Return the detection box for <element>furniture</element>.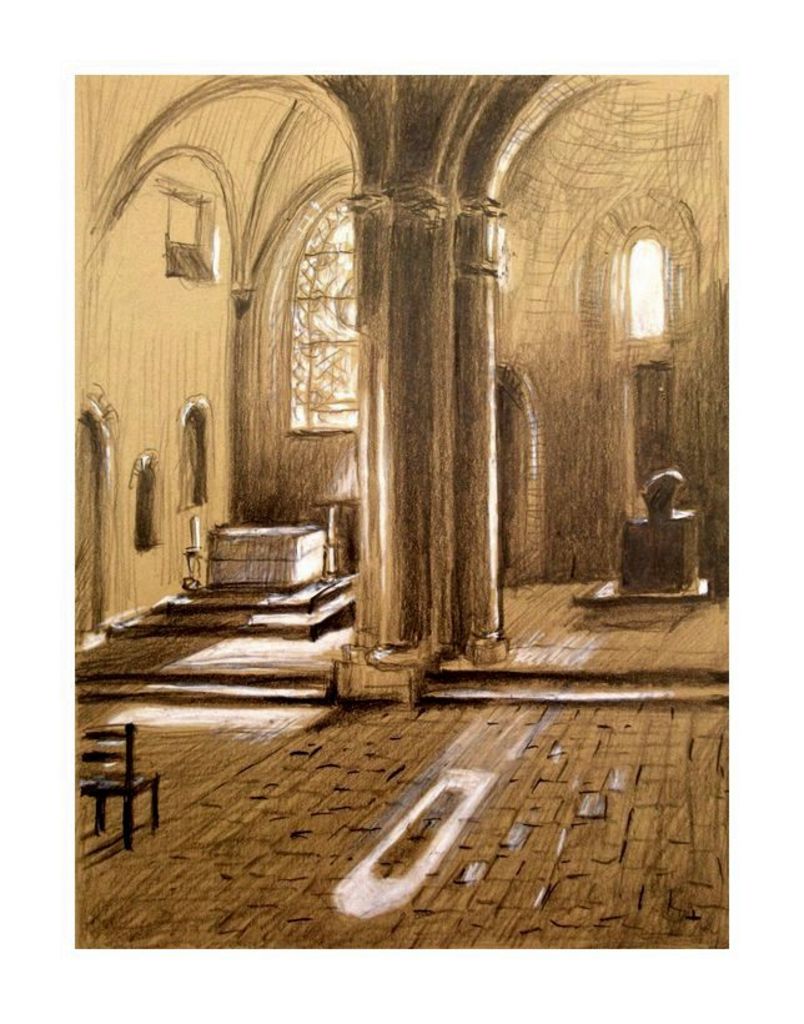
select_region(75, 723, 160, 855).
